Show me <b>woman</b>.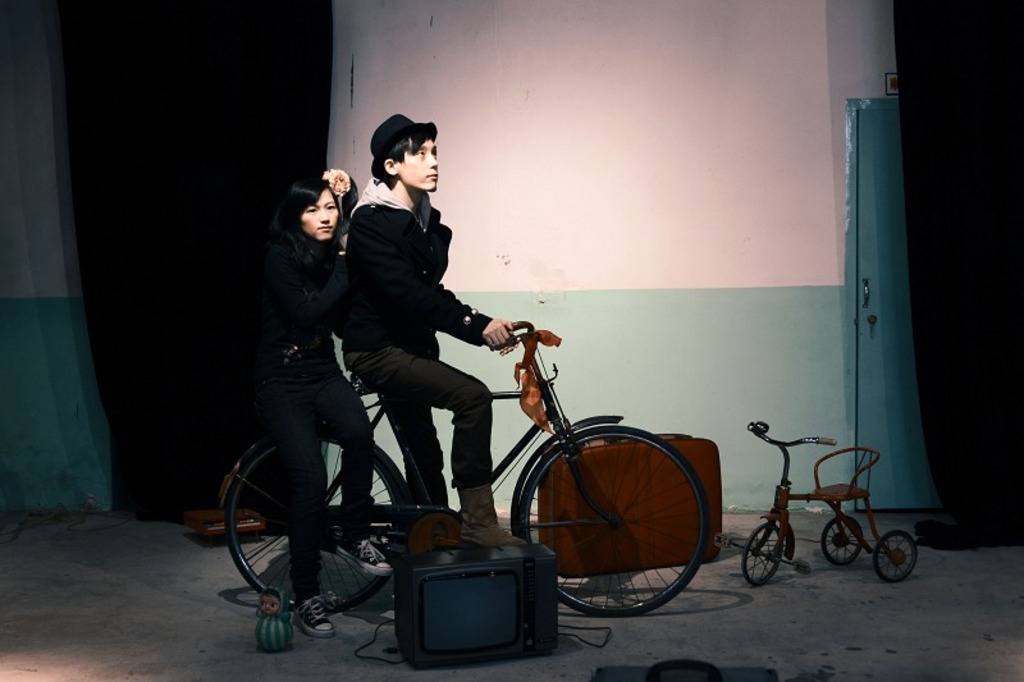
<b>woman</b> is here: x1=230 y1=156 x2=390 y2=589.
